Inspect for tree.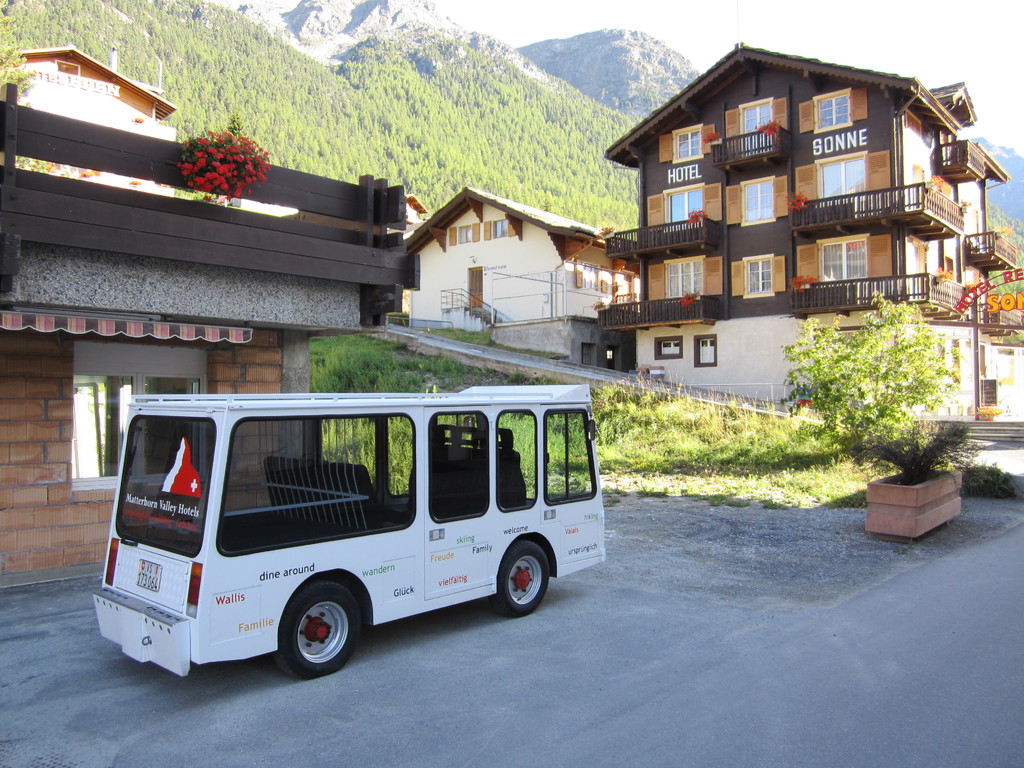
Inspection: (781,286,984,487).
